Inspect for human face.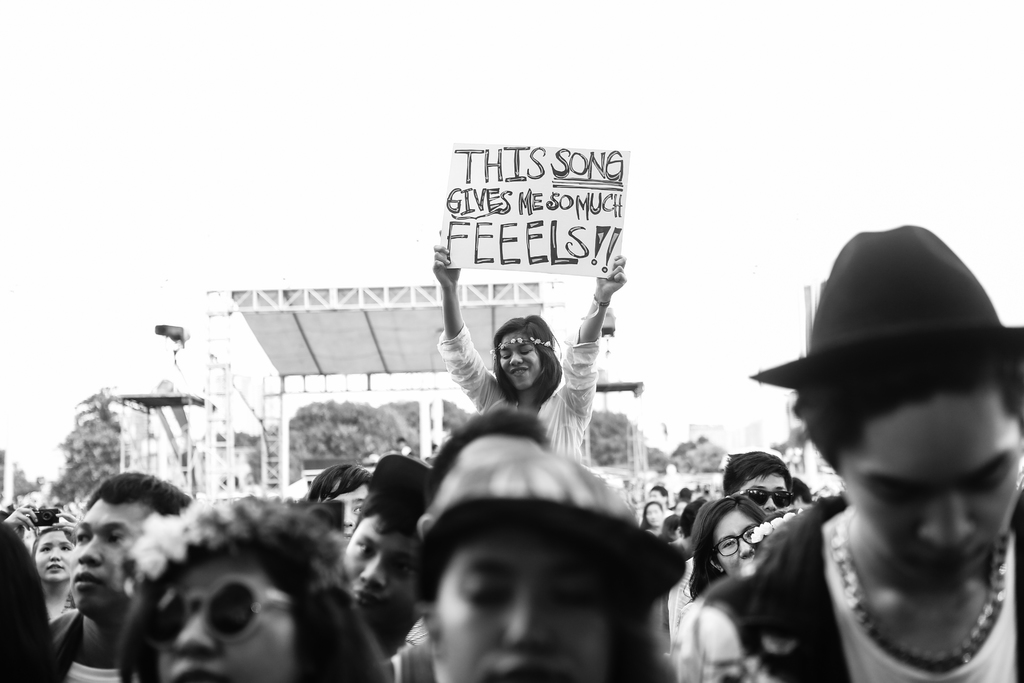
Inspection: bbox=(348, 512, 418, 628).
